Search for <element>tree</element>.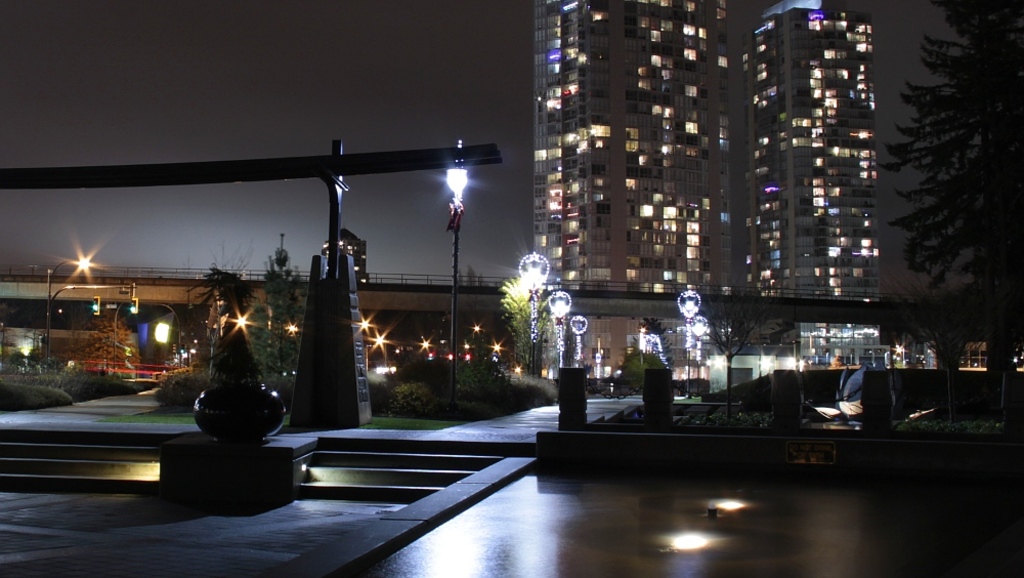
Found at box=[688, 277, 761, 367].
